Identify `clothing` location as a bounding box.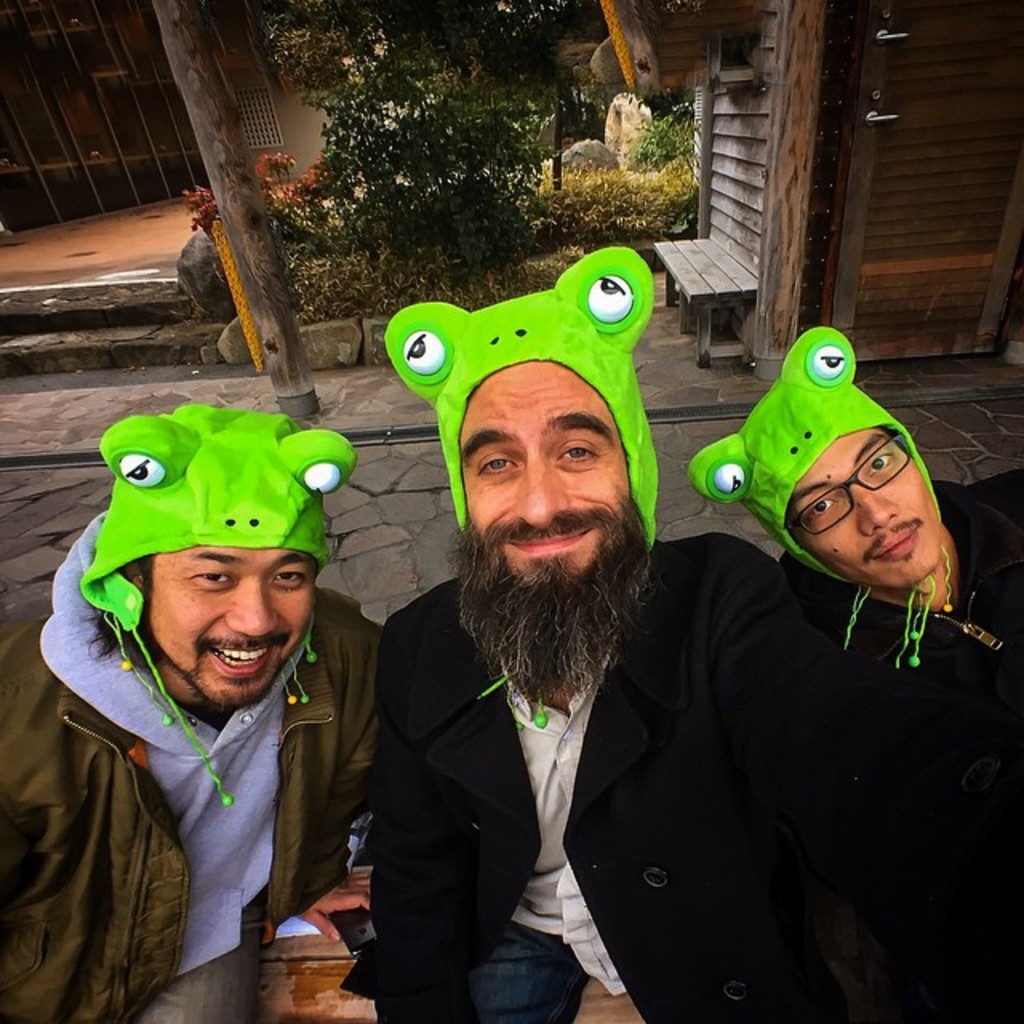
rect(379, 523, 1022, 1022).
